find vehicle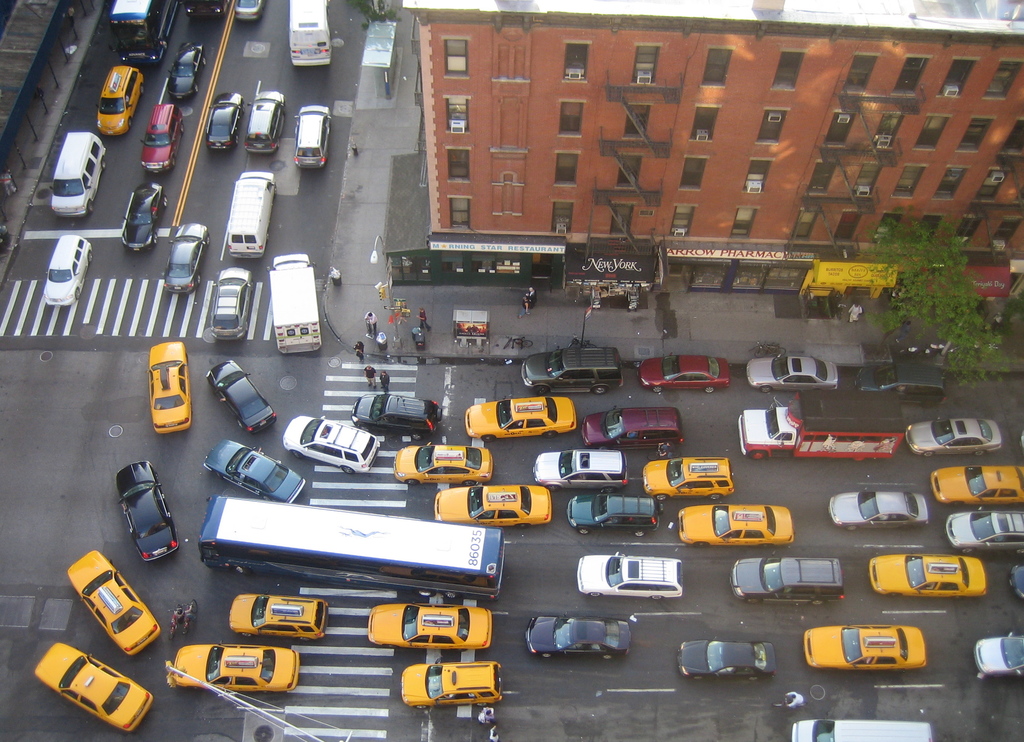
box=[430, 482, 552, 529]
